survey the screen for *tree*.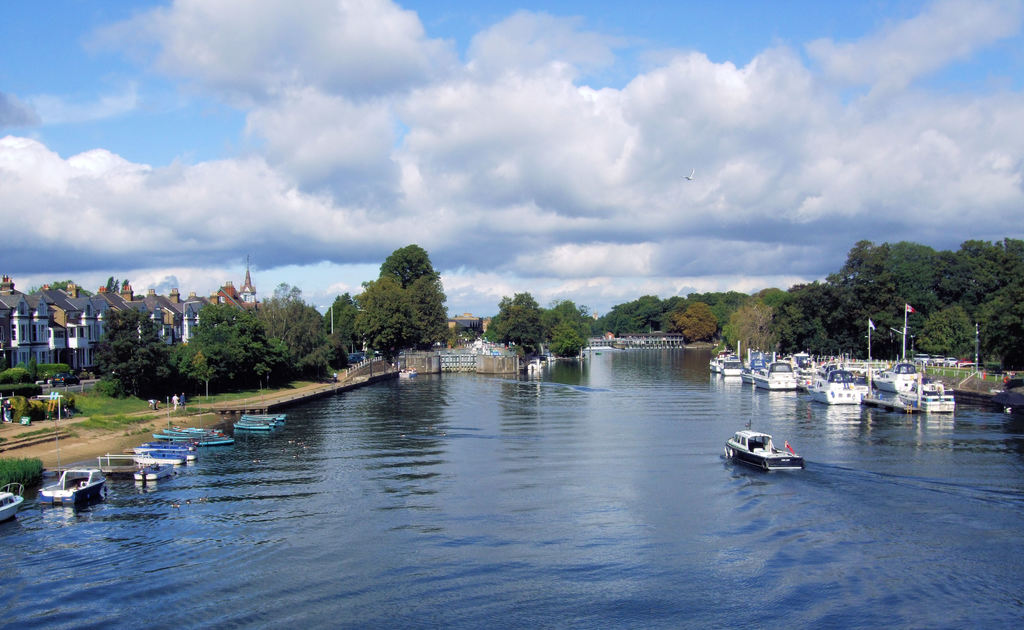
Survey found: {"x1": 824, "y1": 245, "x2": 902, "y2": 362}.
